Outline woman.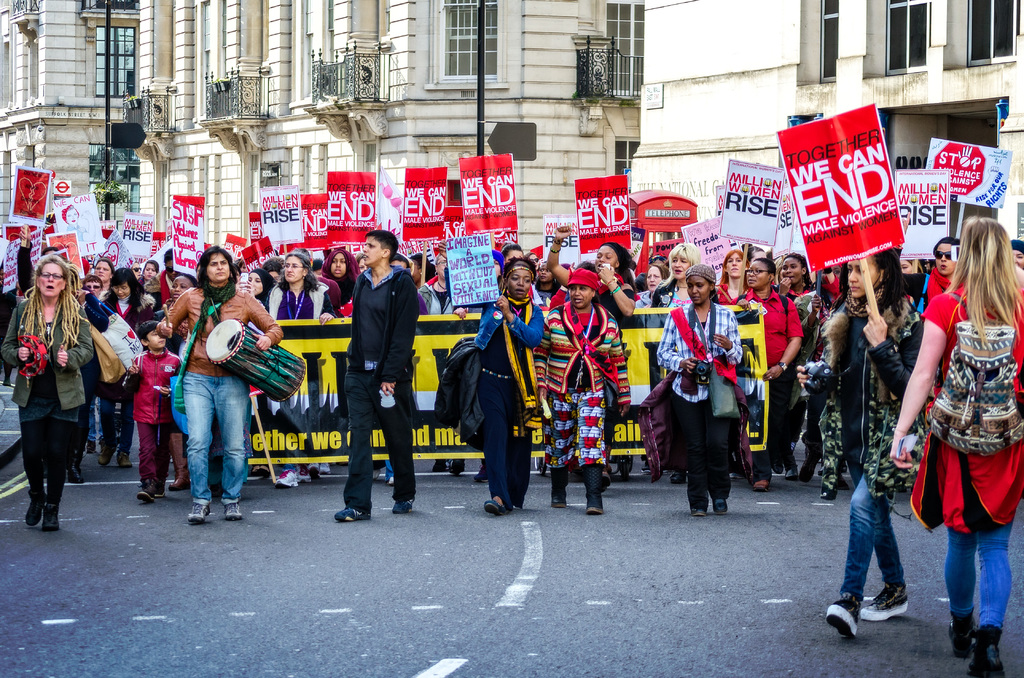
Outline: {"x1": 900, "y1": 258, "x2": 927, "y2": 273}.
